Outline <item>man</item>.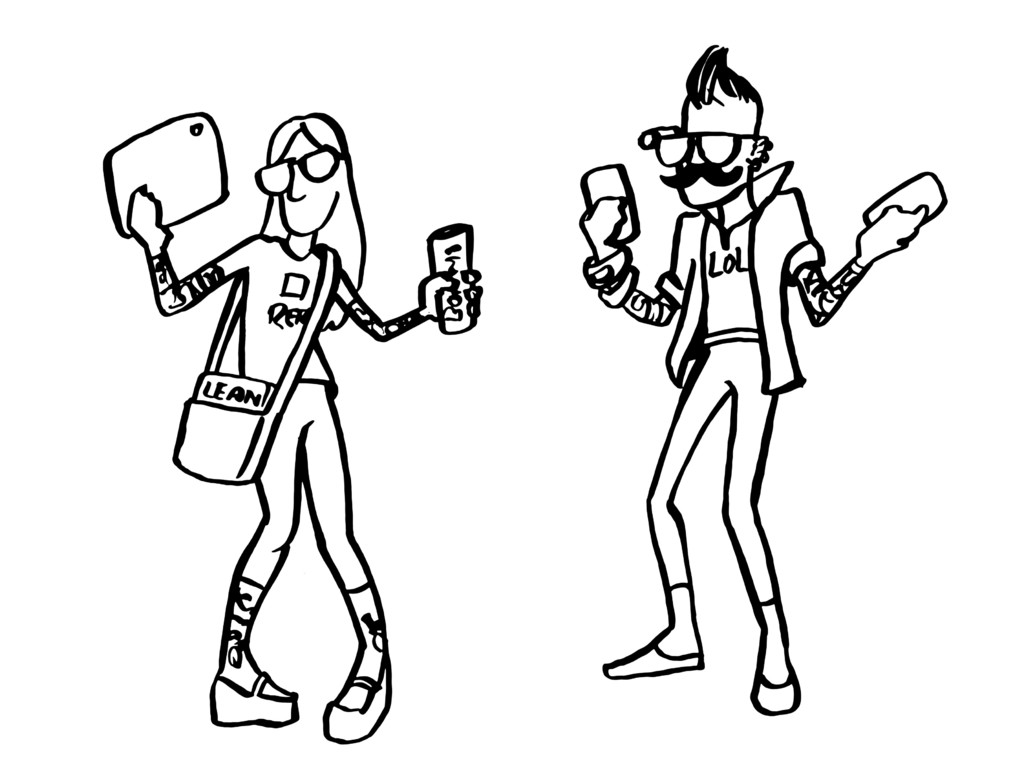
Outline: [598,110,929,664].
